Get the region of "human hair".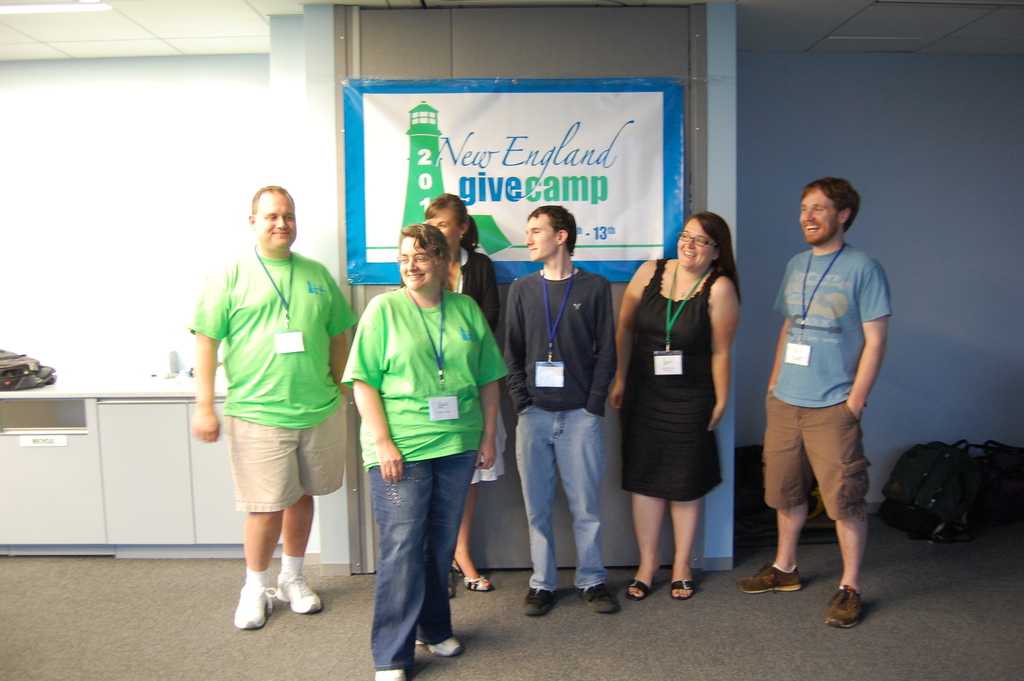
679, 215, 743, 298.
